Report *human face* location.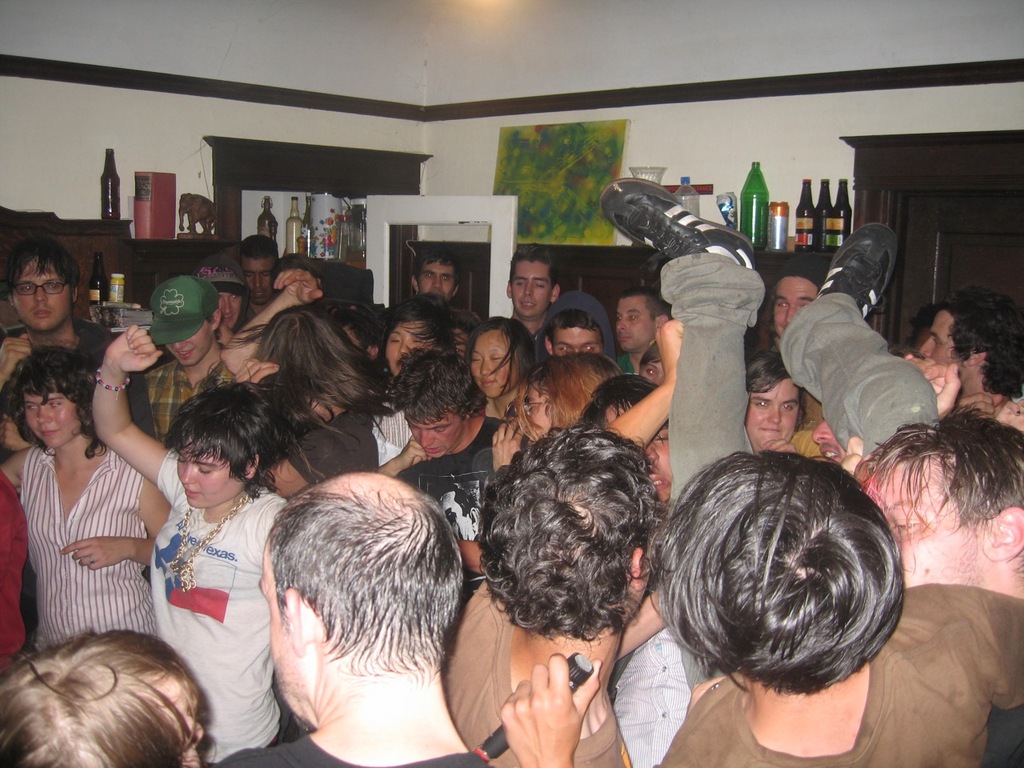
Report: (381, 314, 441, 378).
